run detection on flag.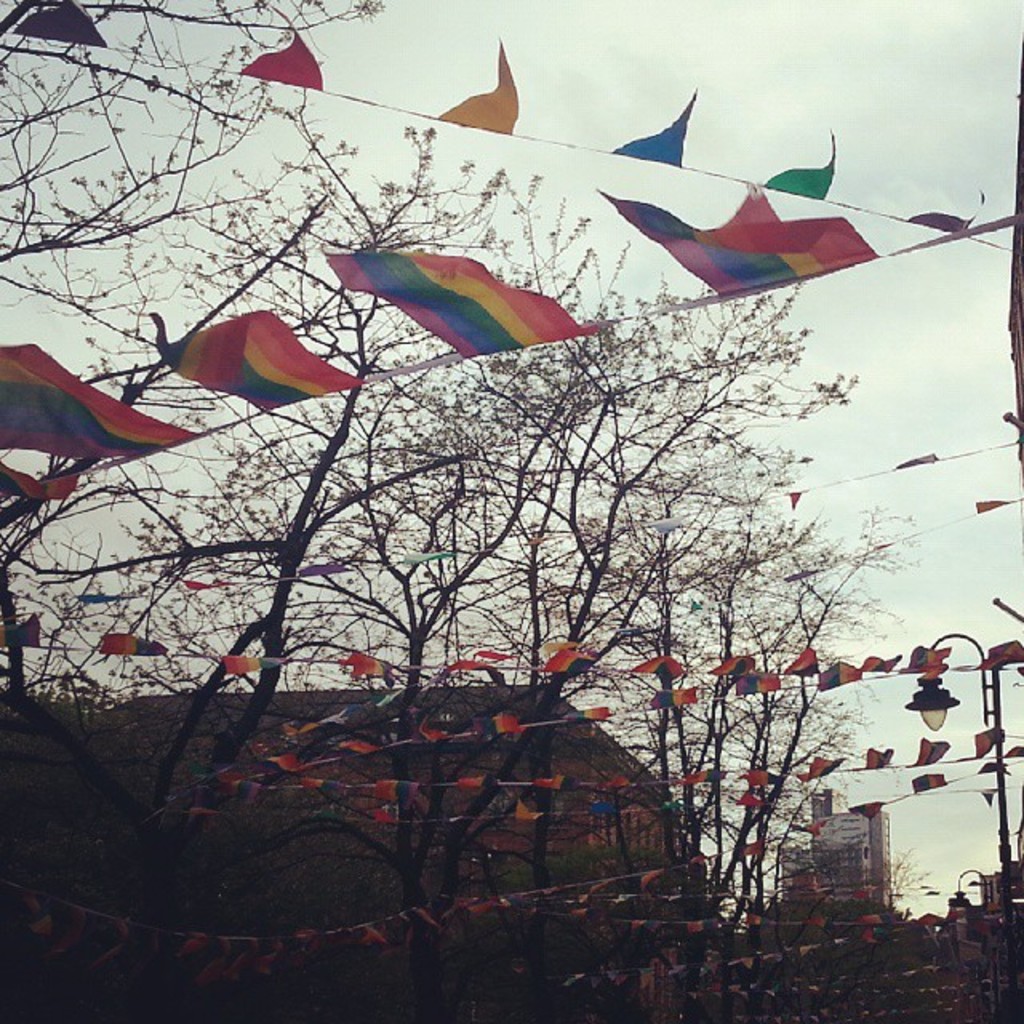
Result: x1=766 y1=128 x2=838 y2=205.
